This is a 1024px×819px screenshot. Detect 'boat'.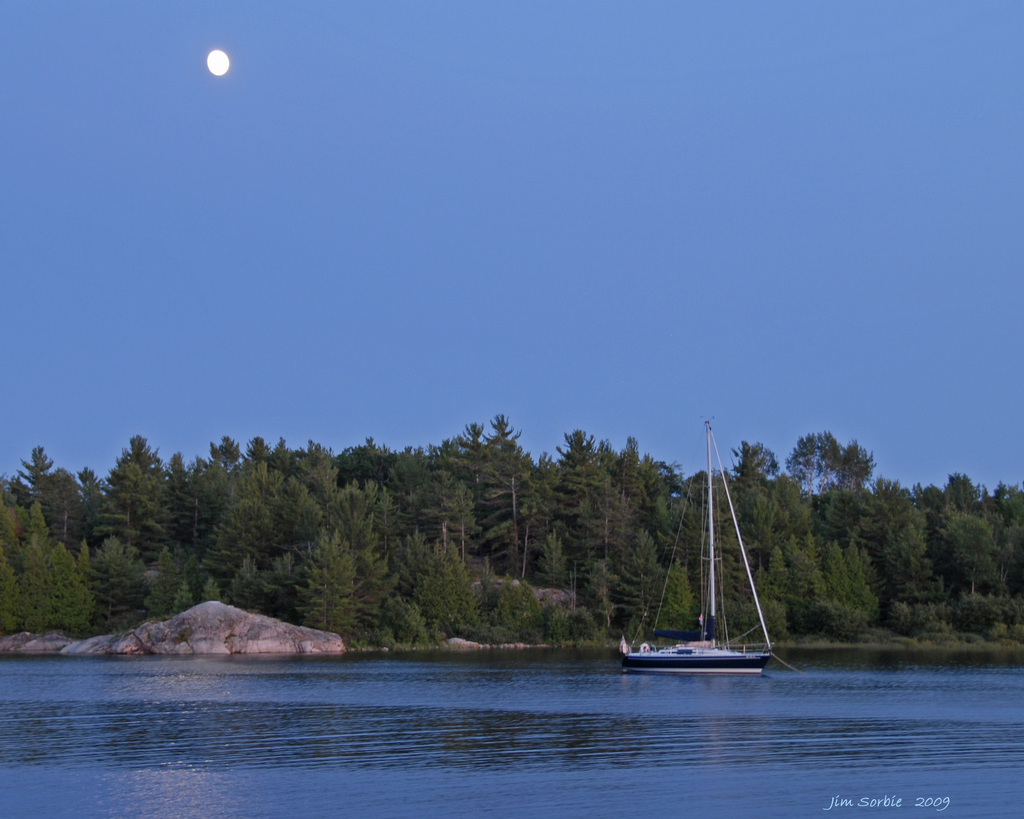
box(590, 440, 788, 713).
